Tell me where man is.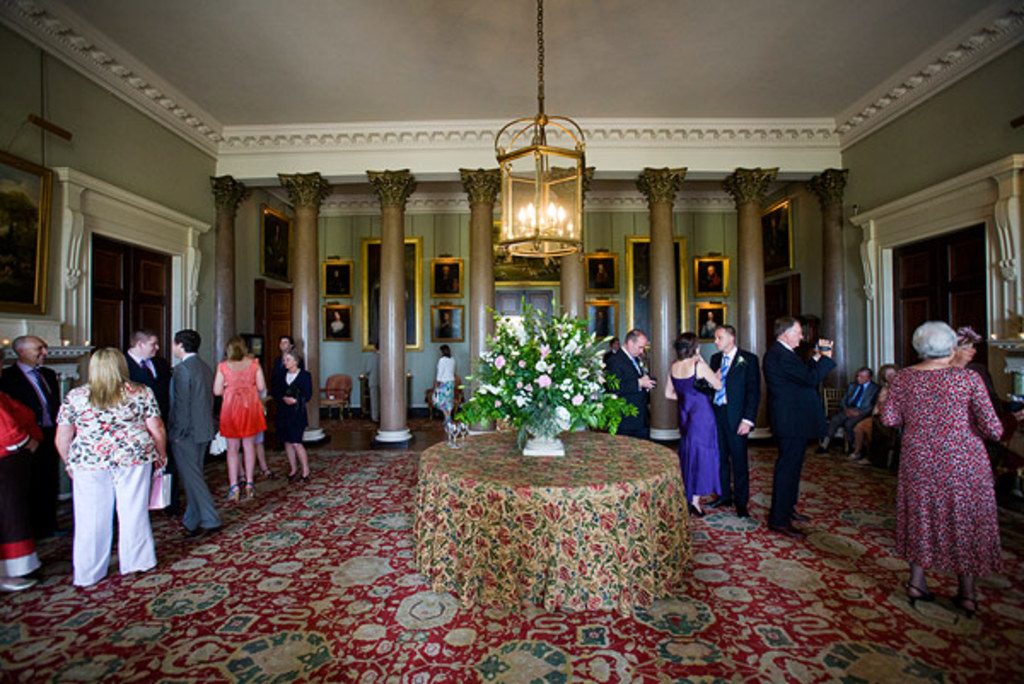
man is at [693, 326, 756, 517].
